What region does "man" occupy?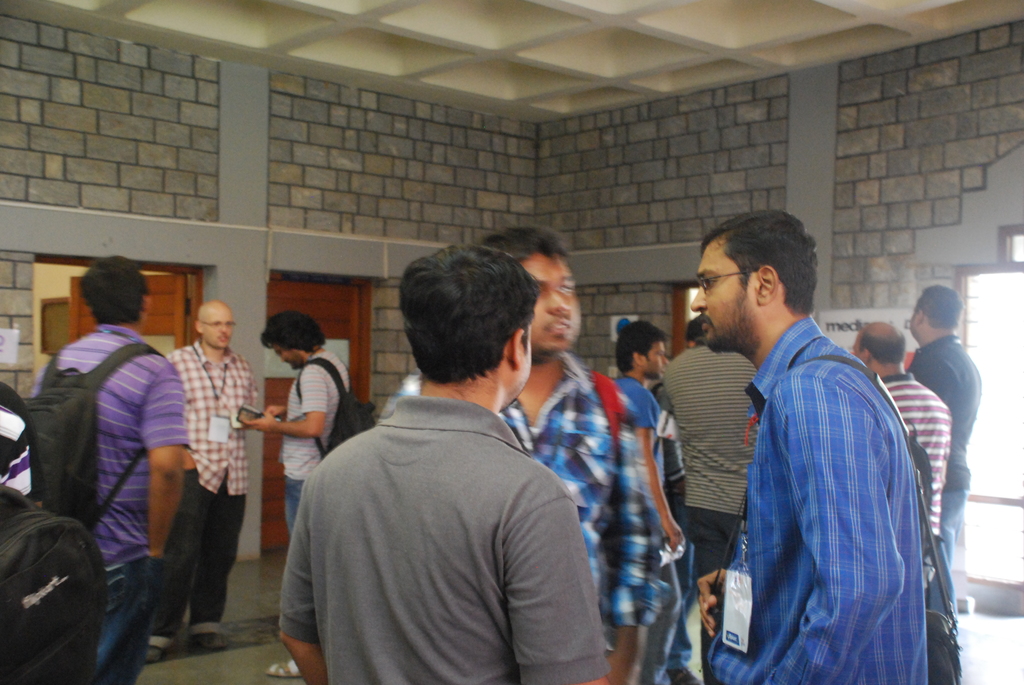
bbox=(673, 207, 947, 673).
